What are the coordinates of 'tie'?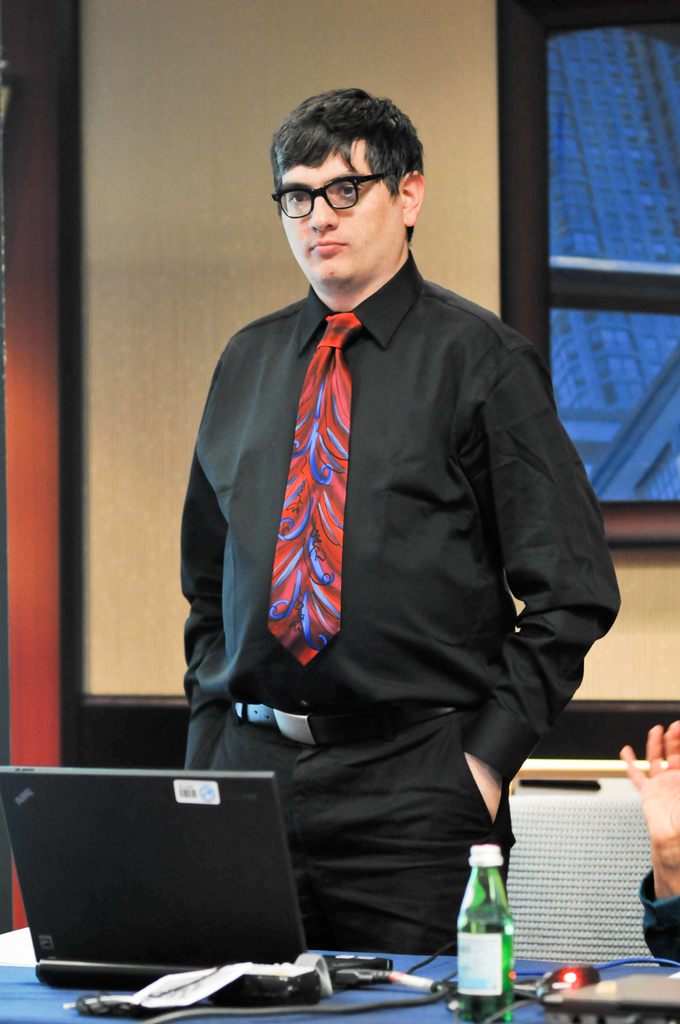
Rect(268, 310, 366, 665).
